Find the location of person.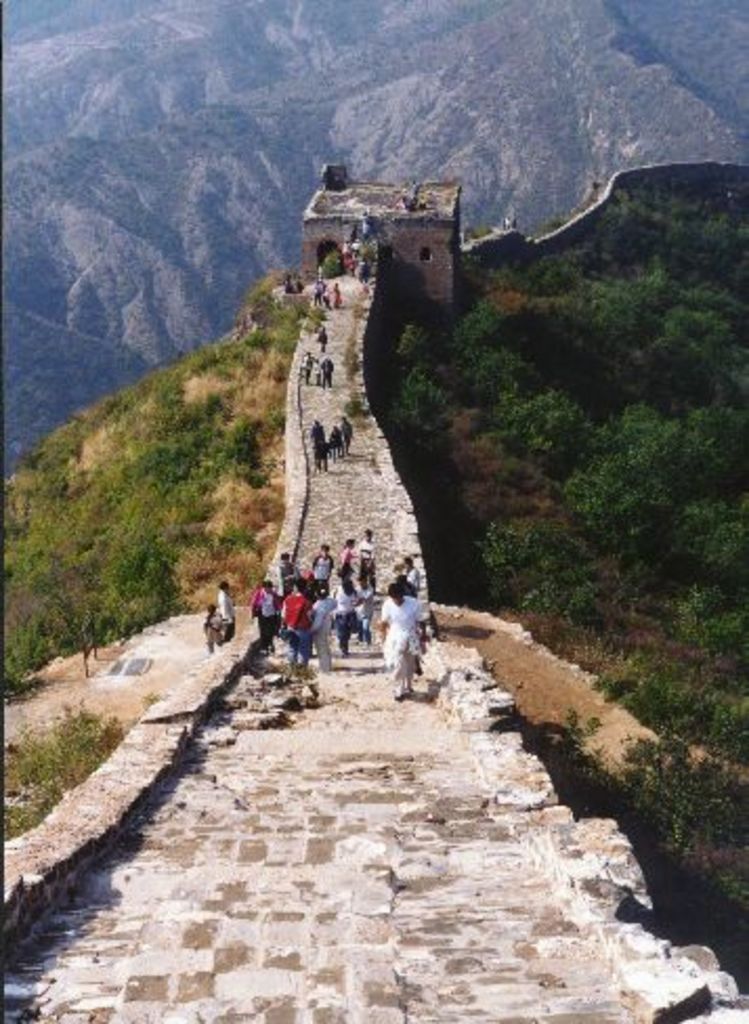
Location: bbox(277, 552, 302, 575).
